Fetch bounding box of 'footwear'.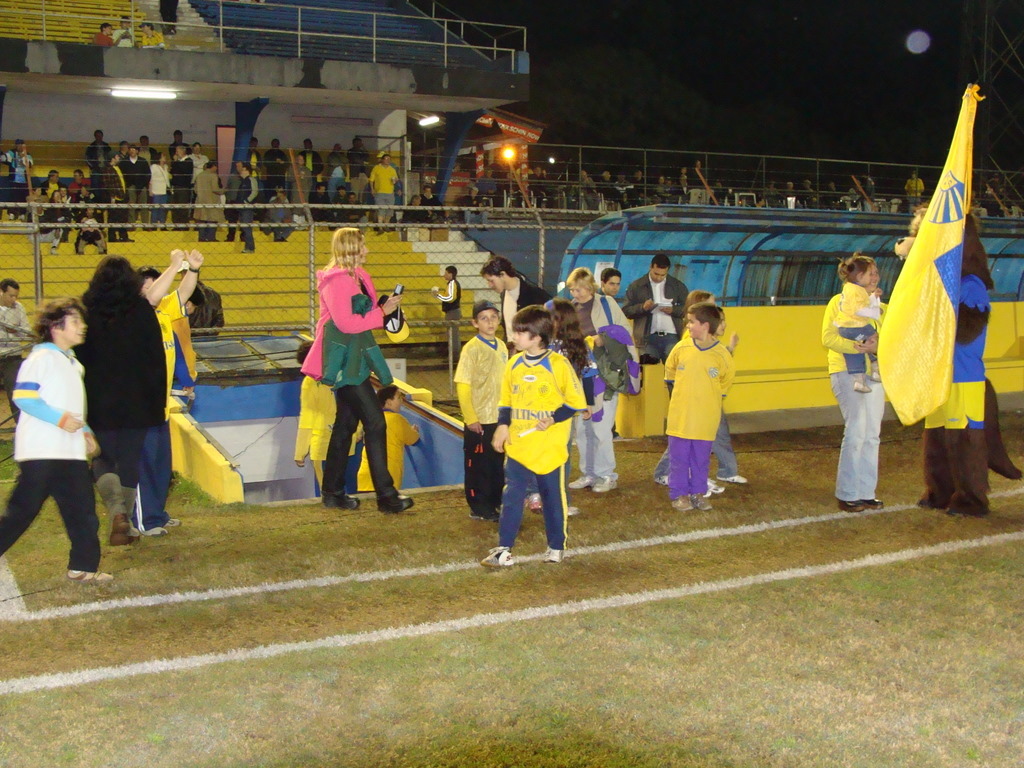
Bbox: 566,474,588,486.
